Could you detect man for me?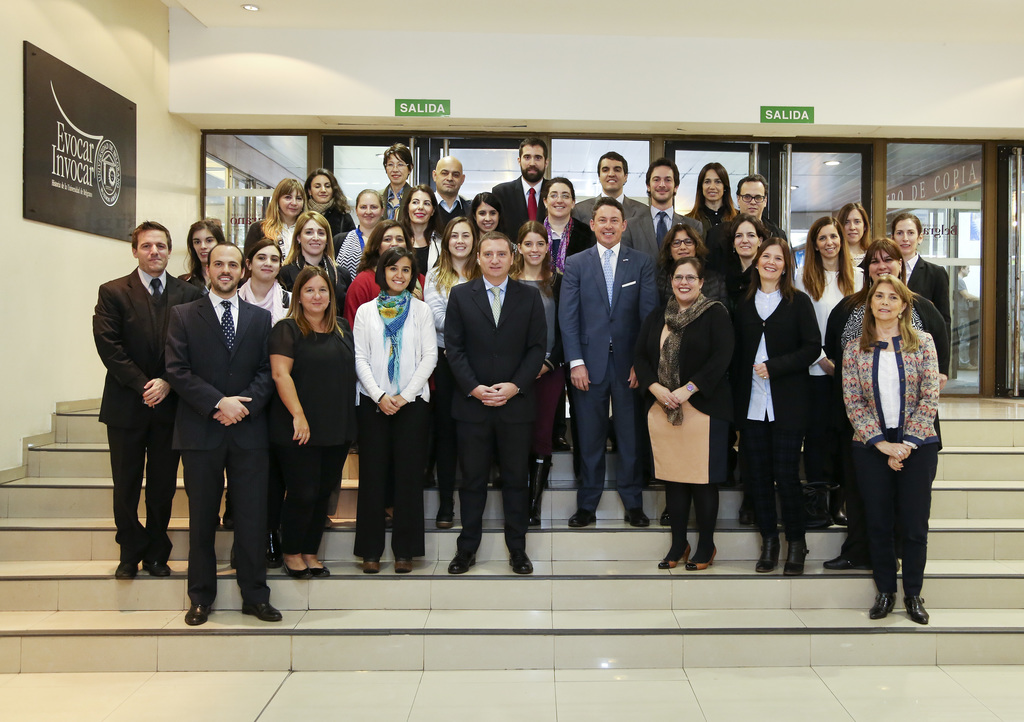
Detection result: (493, 136, 551, 245).
